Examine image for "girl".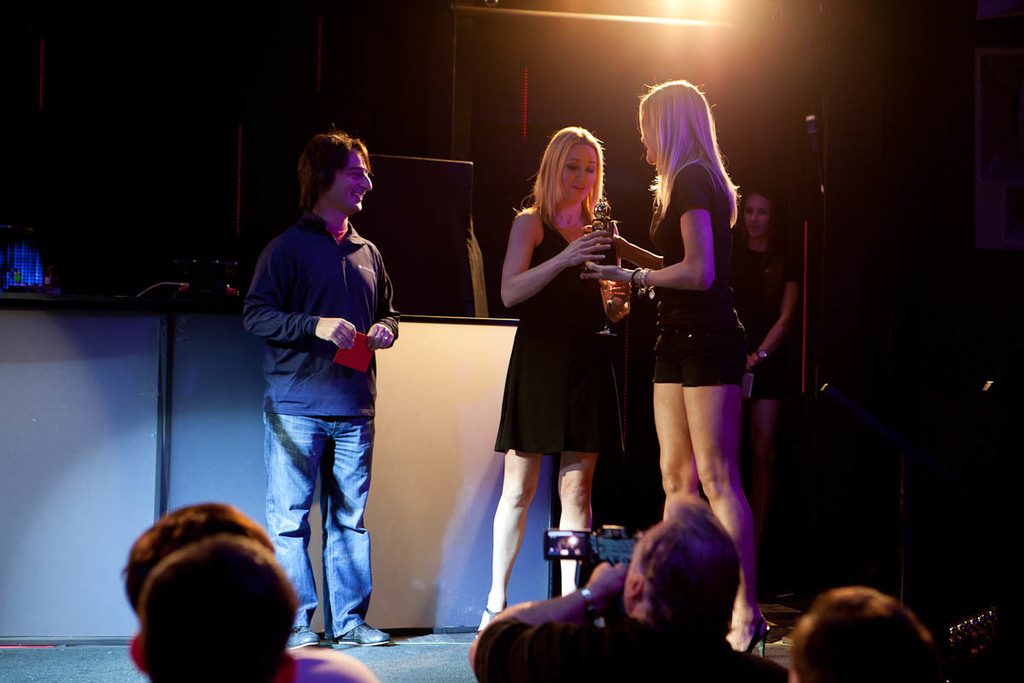
Examination result: 588/79/768/655.
